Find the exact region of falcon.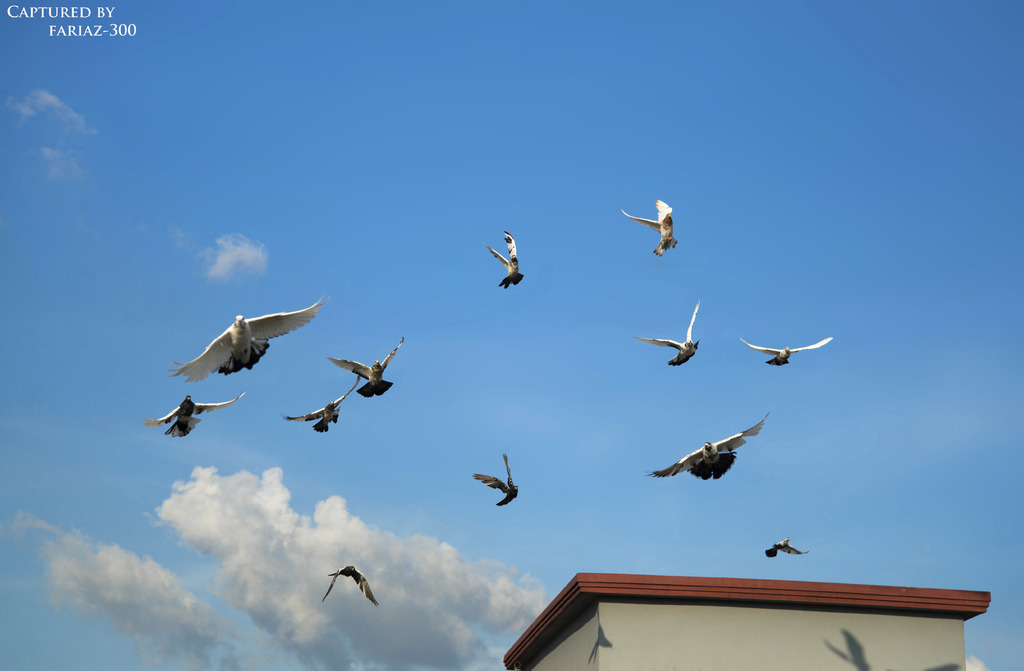
Exact region: x1=136, y1=390, x2=244, y2=437.
